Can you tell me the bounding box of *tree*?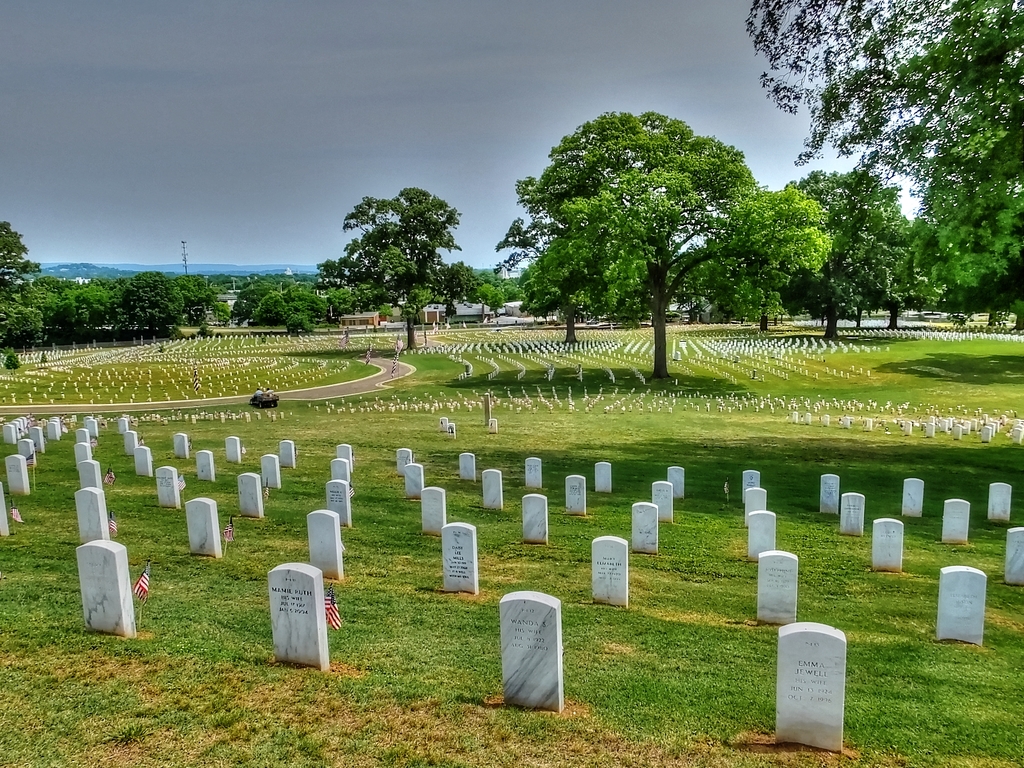
crop(737, 0, 1023, 337).
